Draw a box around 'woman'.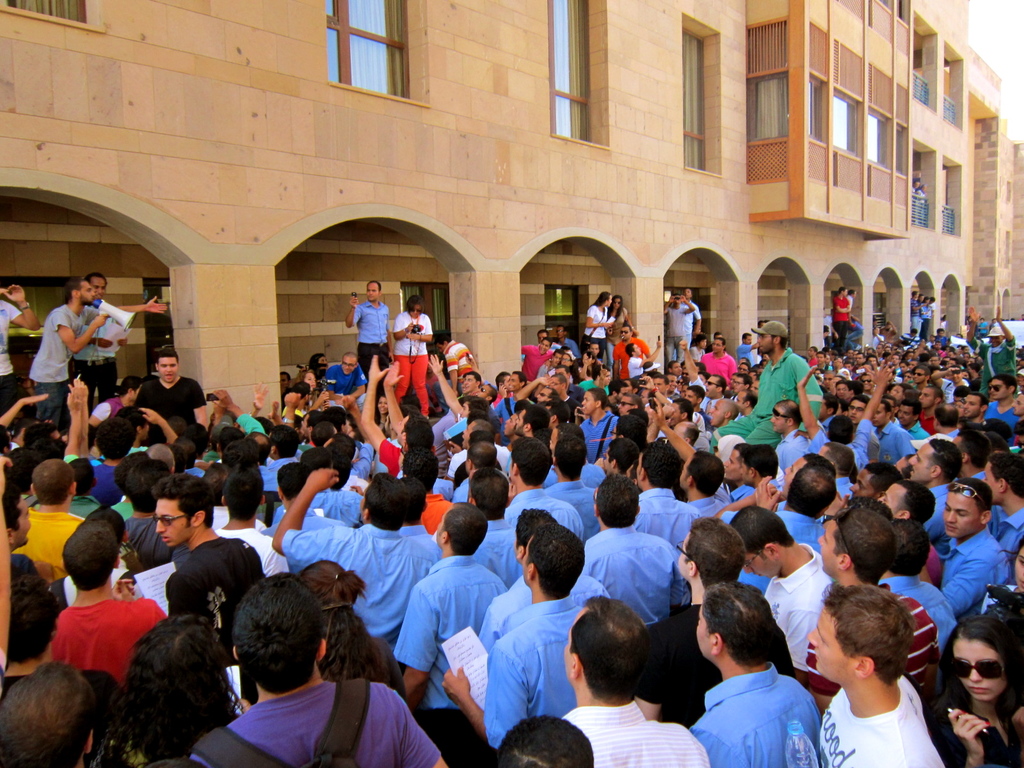
bbox=[287, 368, 317, 408].
